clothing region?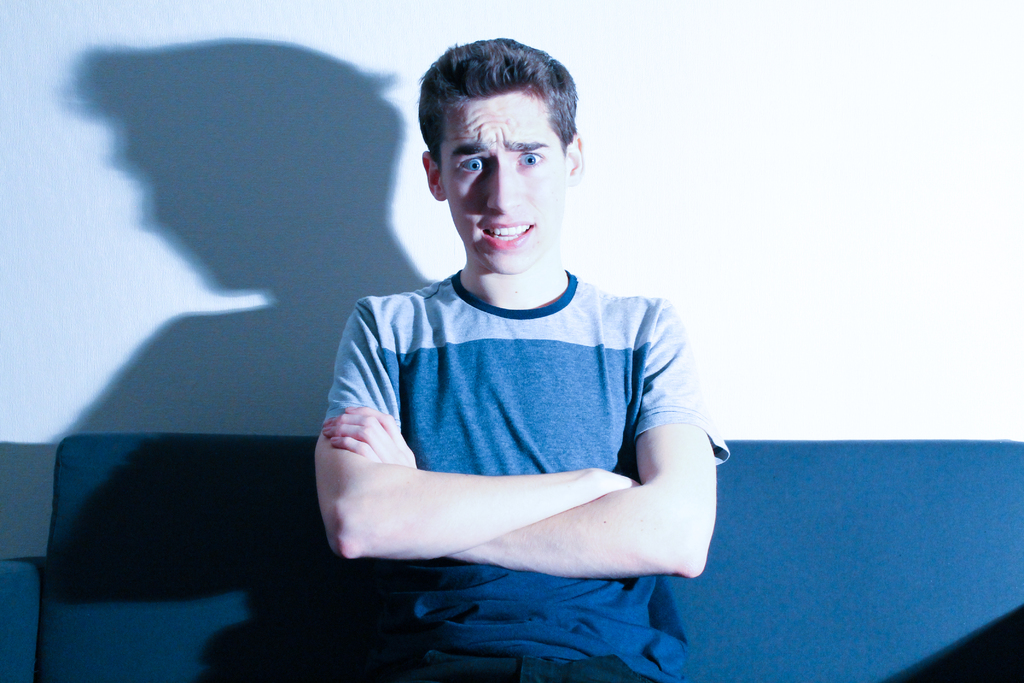
detection(323, 235, 707, 600)
